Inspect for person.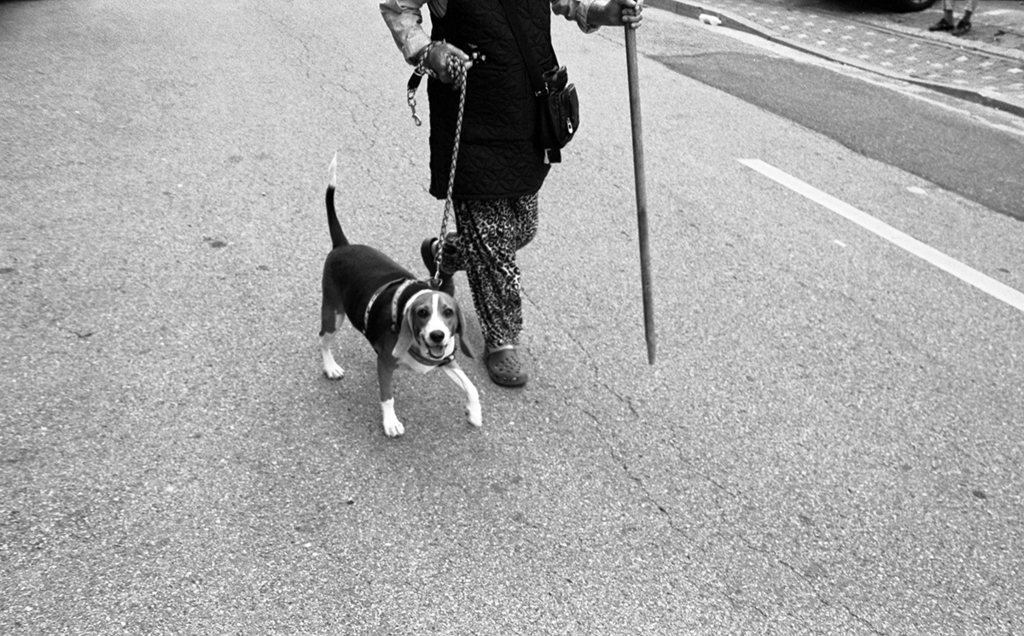
Inspection: x1=372 y1=0 x2=644 y2=388.
